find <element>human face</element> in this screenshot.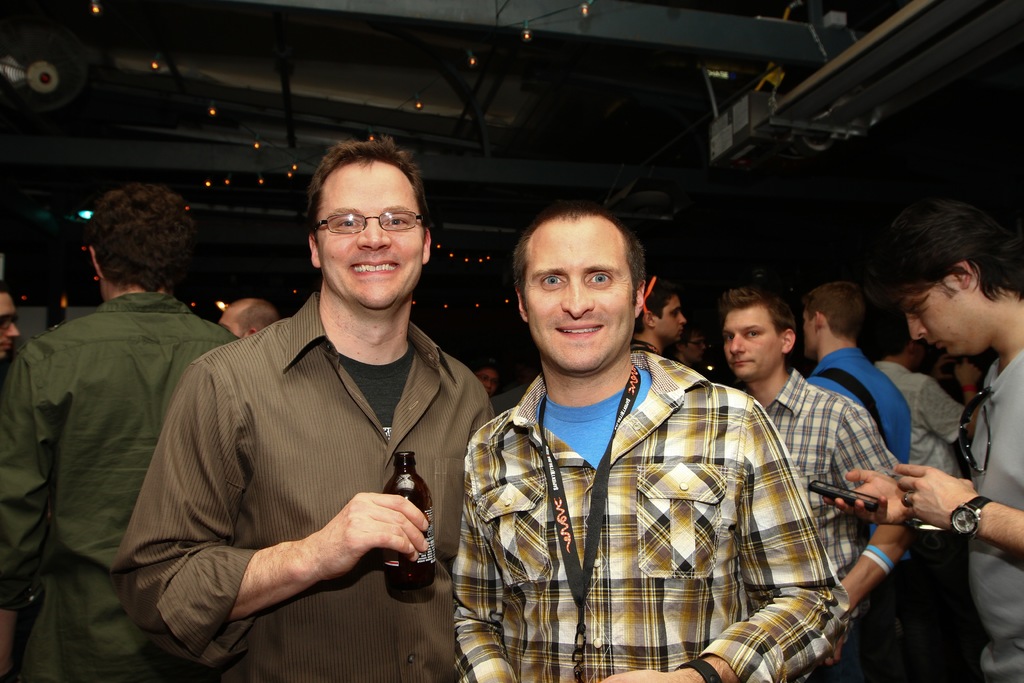
The bounding box for <element>human face</element> is bbox(905, 289, 972, 359).
